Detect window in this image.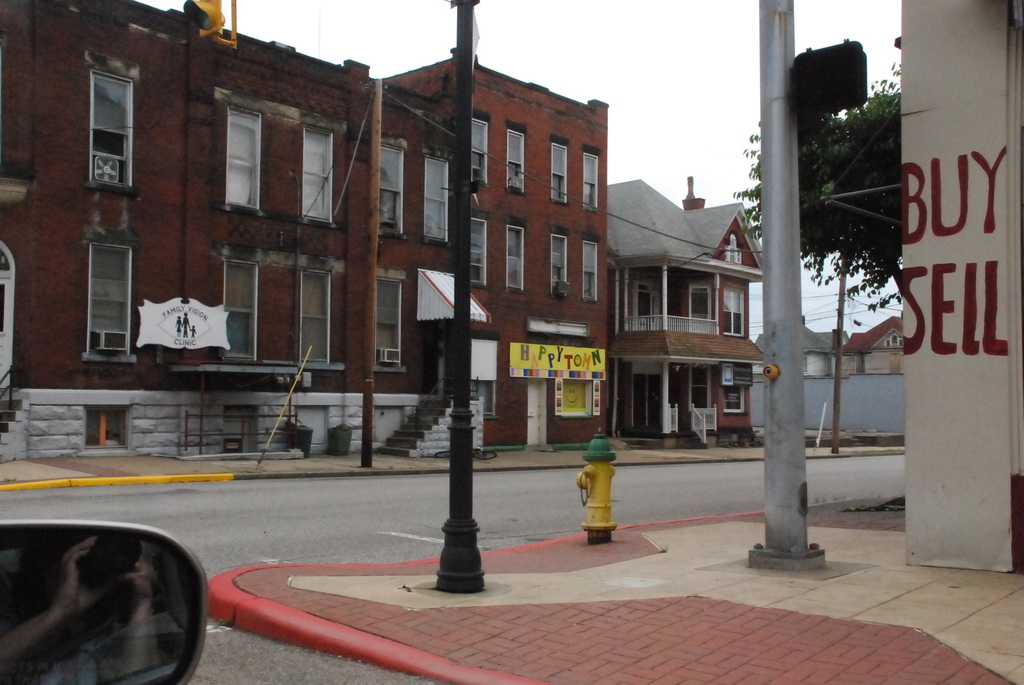
Detection: 380,142,405,240.
